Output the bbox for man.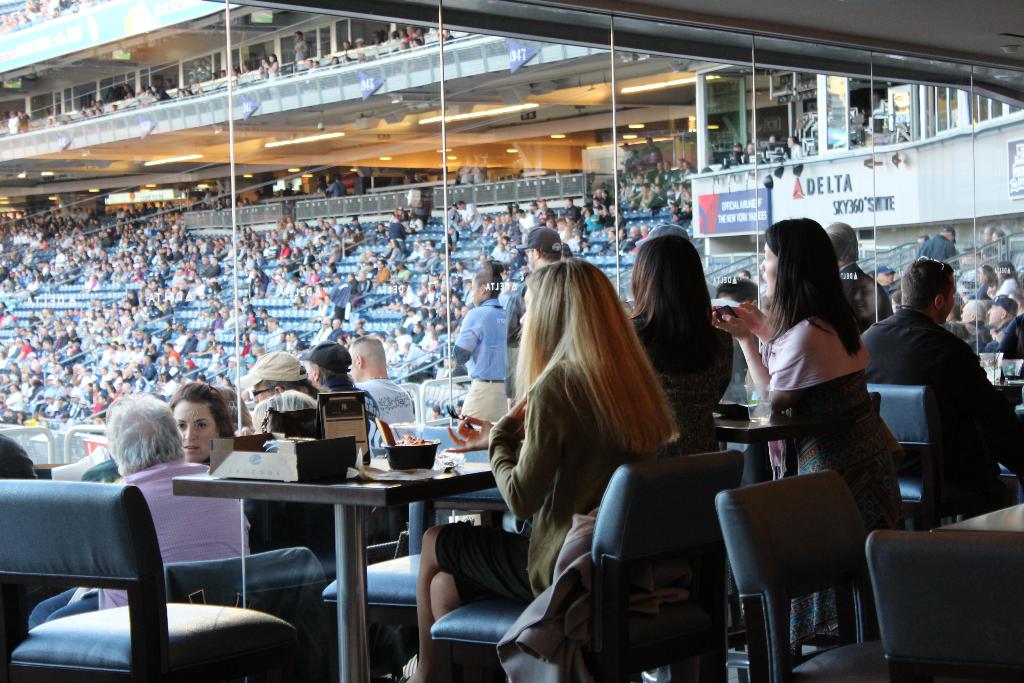
bbox(781, 133, 803, 160).
